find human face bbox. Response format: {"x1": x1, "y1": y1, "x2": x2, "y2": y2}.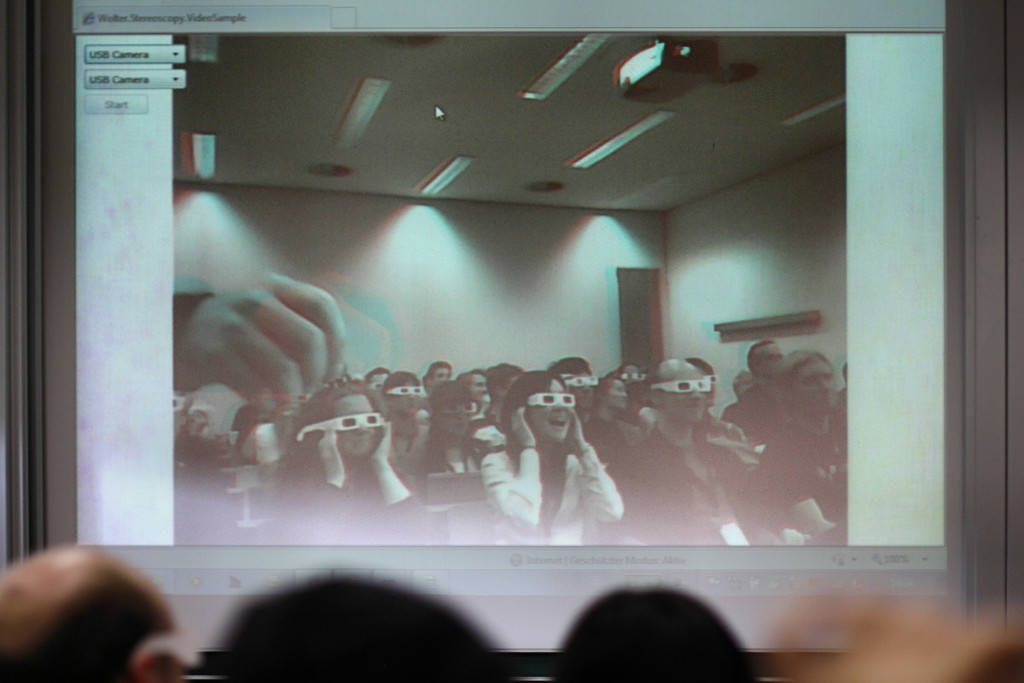
{"x1": 528, "y1": 380, "x2": 573, "y2": 443}.
